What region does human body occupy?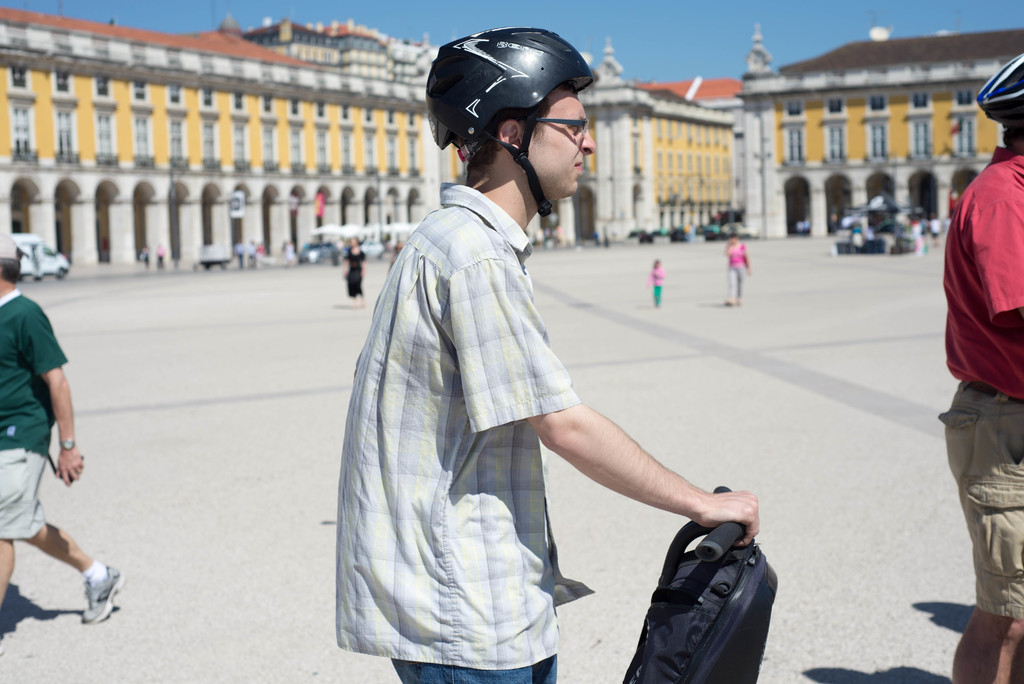
(342, 252, 365, 305).
